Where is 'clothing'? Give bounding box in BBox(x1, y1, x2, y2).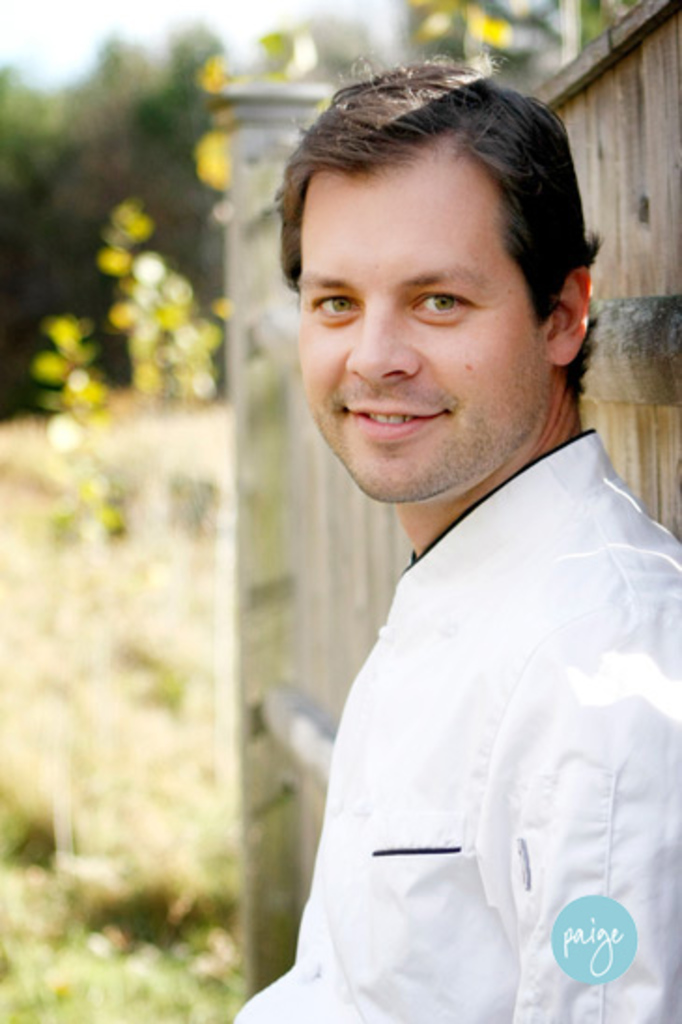
BBox(230, 428, 680, 1022).
